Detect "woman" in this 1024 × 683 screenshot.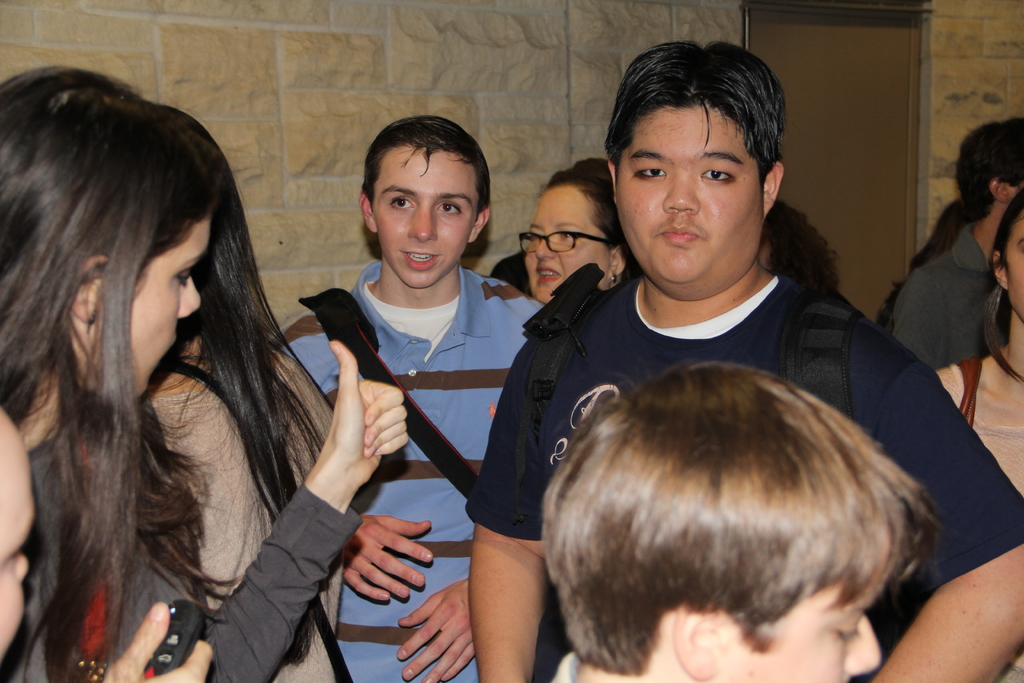
Detection: 20:71:420:682.
